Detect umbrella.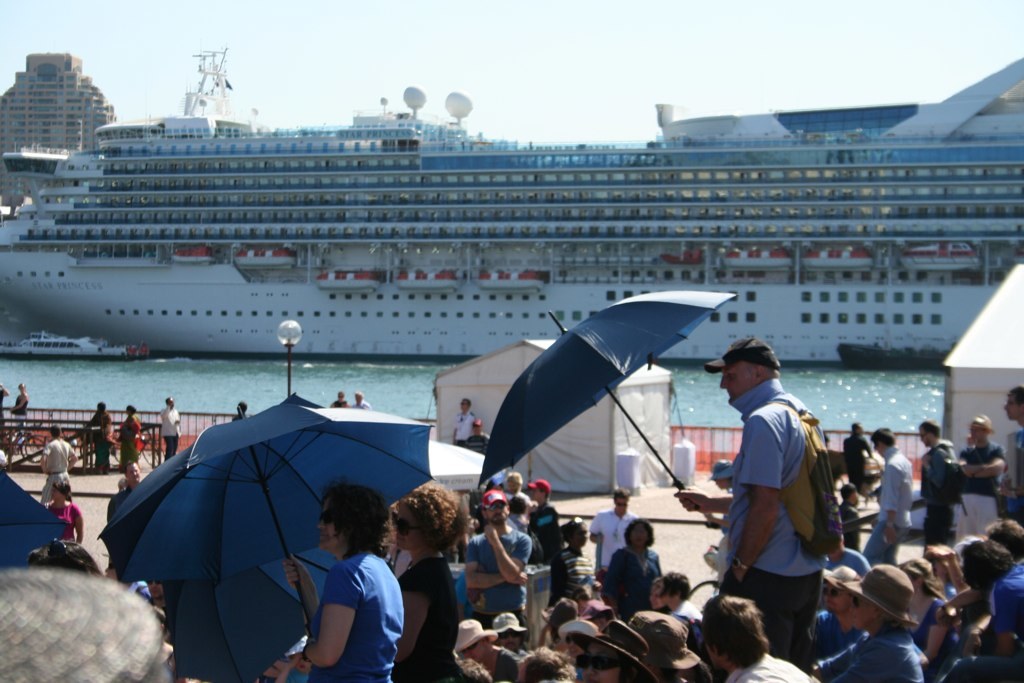
Detected at [97, 408, 434, 639].
